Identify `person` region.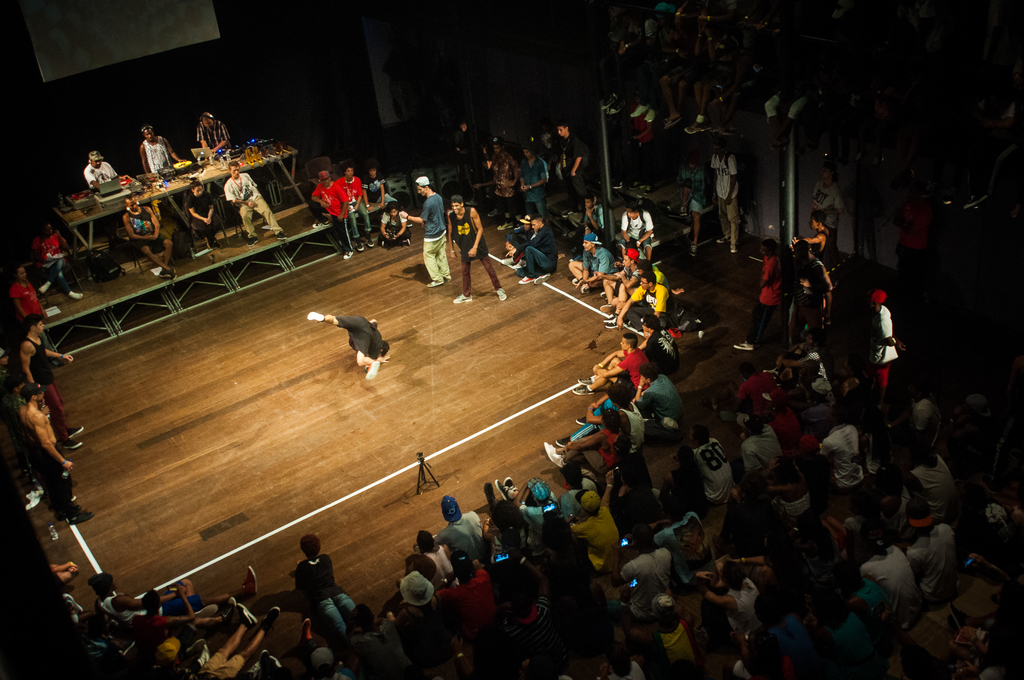
Region: Rect(820, 409, 874, 500).
